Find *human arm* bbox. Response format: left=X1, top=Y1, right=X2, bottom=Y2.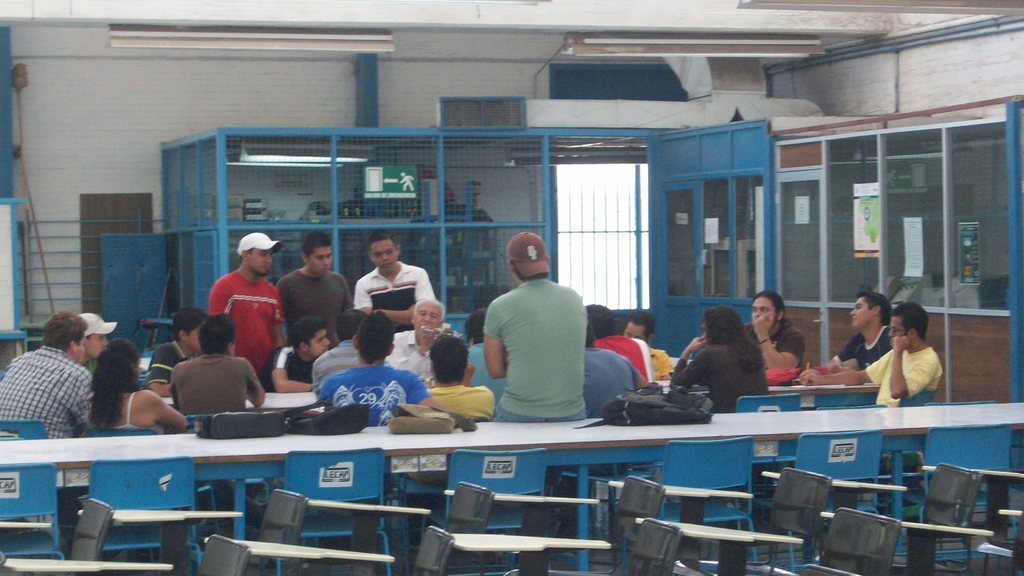
left=266, top=344, right=316, bottom=396.
